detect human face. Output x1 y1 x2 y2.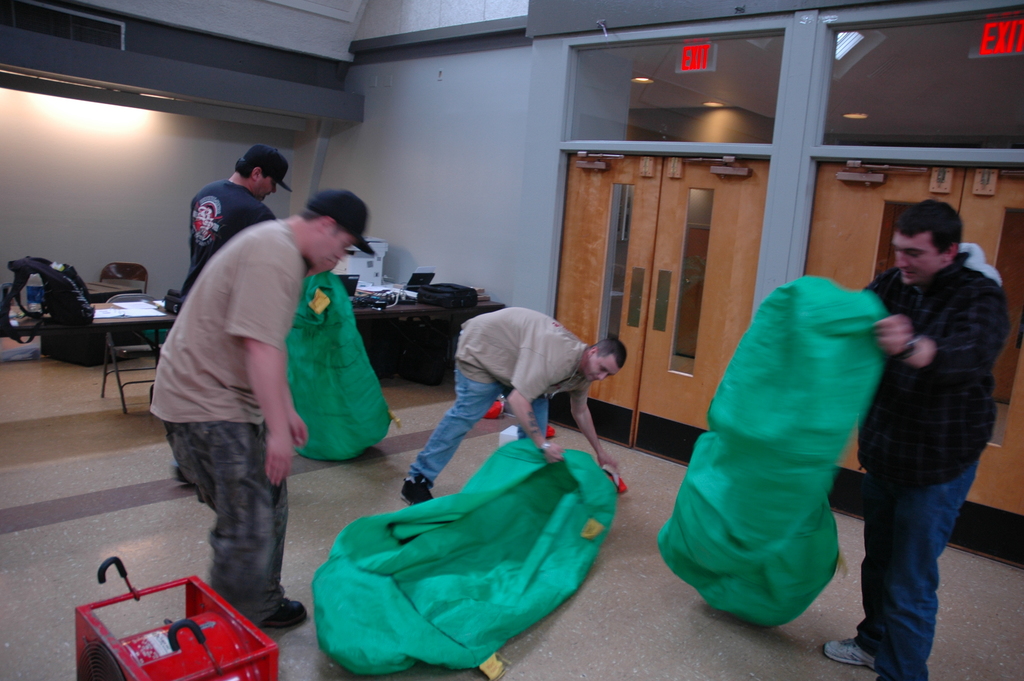
890 234 941 280.
